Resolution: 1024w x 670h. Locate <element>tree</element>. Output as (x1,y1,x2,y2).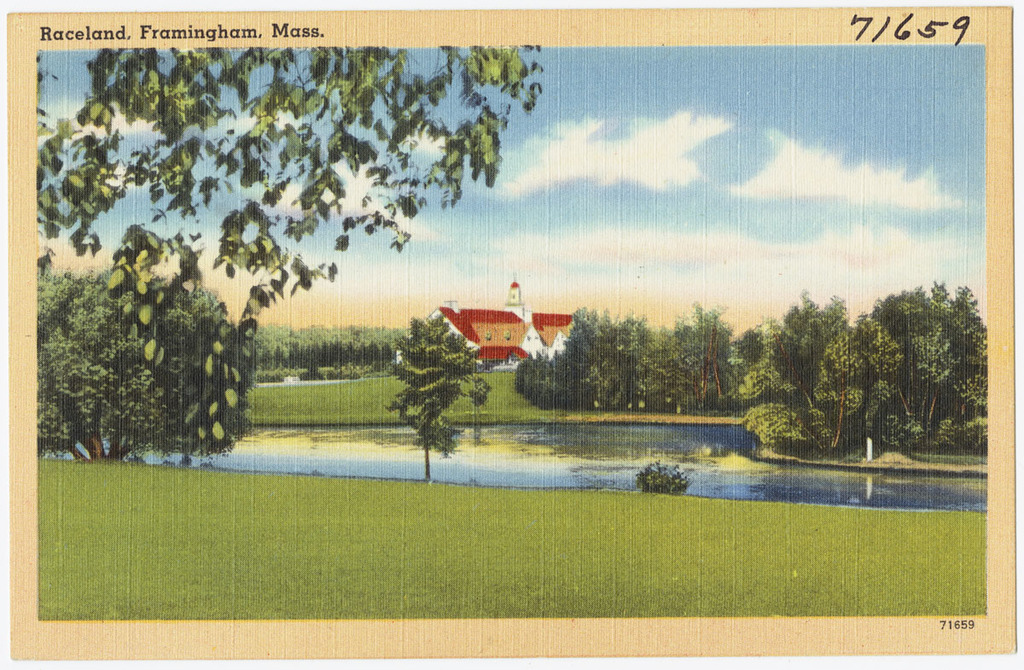
(753,283,852,393).
